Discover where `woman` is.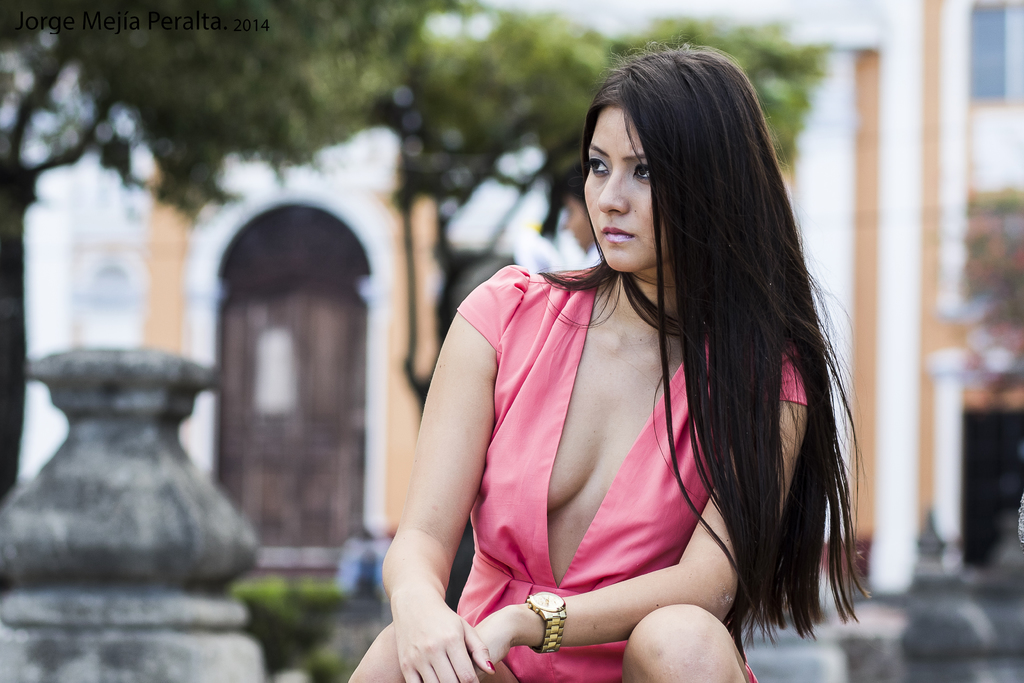
Discovered at 378 51 879 668.
